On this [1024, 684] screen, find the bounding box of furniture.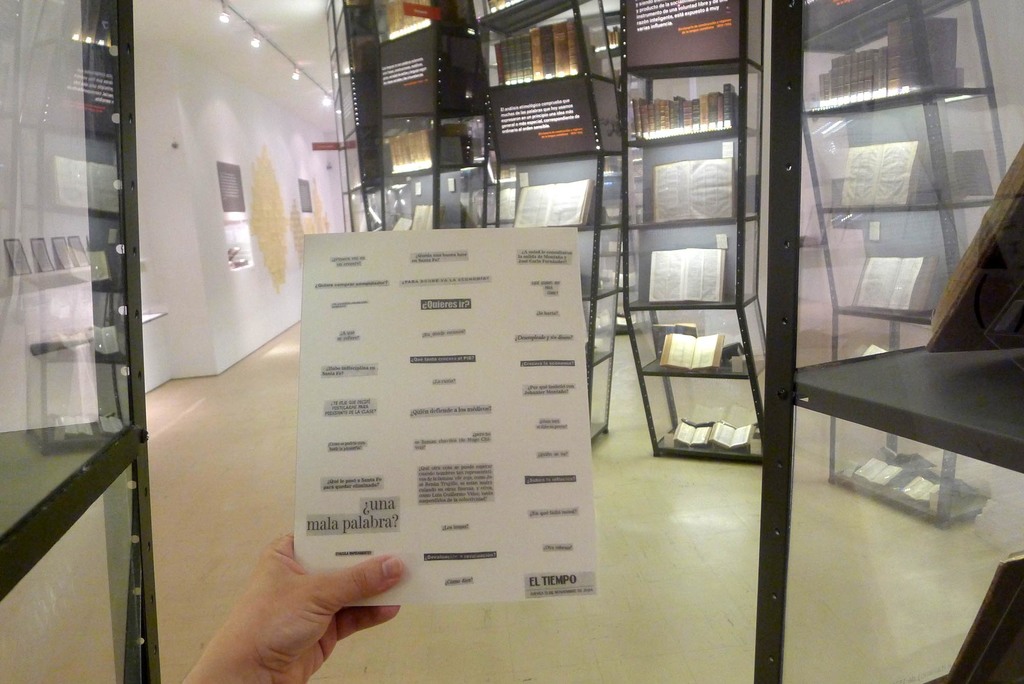
Bounding box: crop(0, 0, 161, 683).
